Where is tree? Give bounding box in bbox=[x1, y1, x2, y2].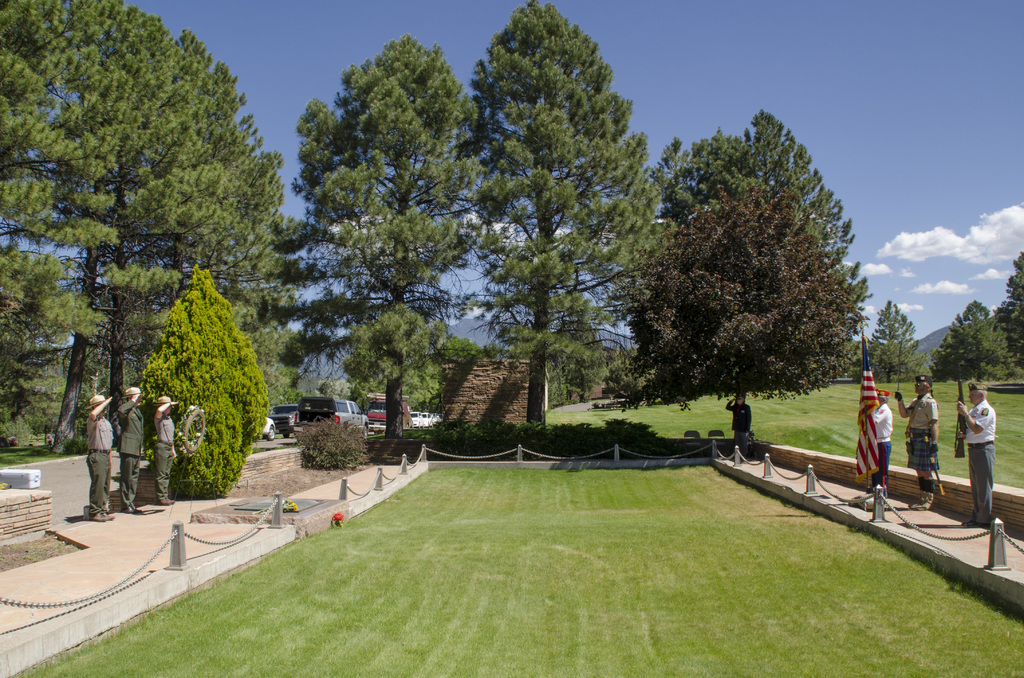
bbox=[0, 0, 293, 466].
